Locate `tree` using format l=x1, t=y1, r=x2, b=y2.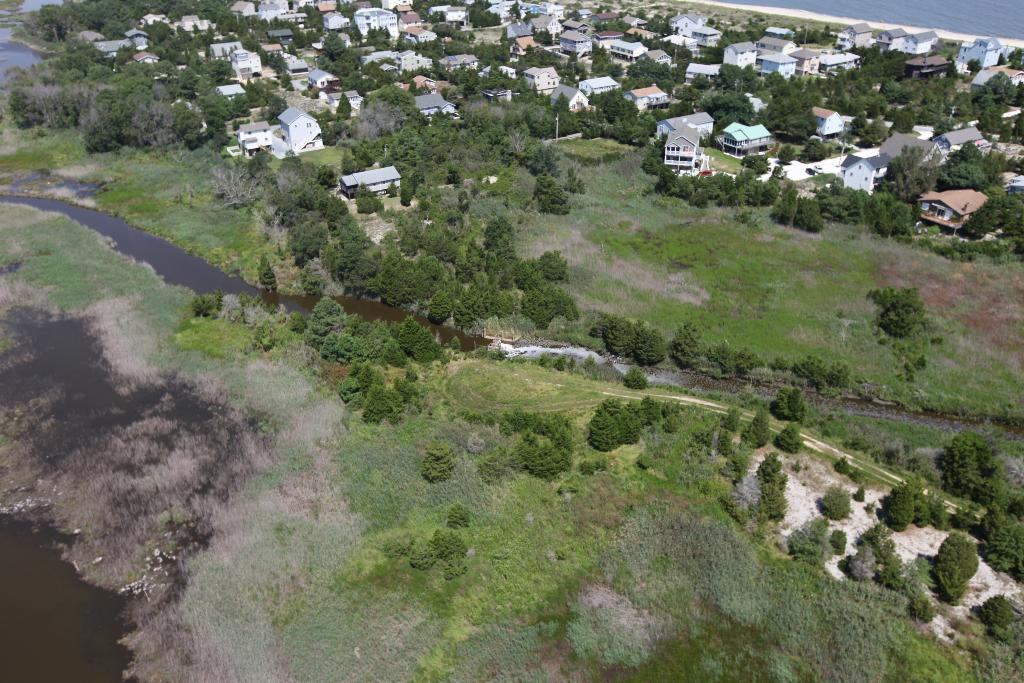
l=509, t=0, r=520, b=19.
